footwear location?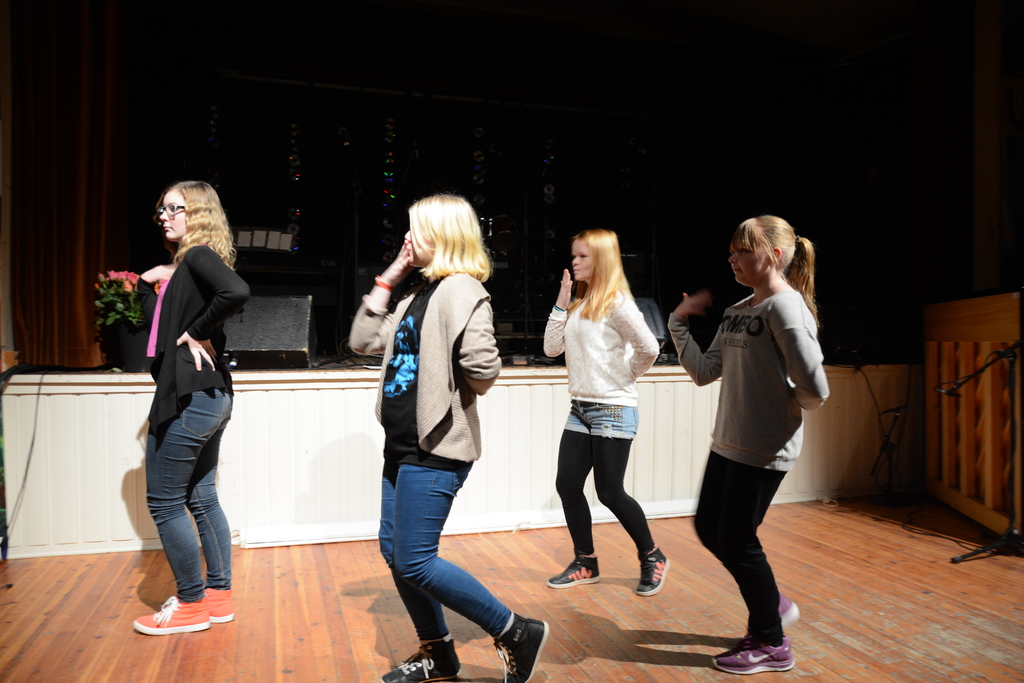
491, 611, 554, 682
